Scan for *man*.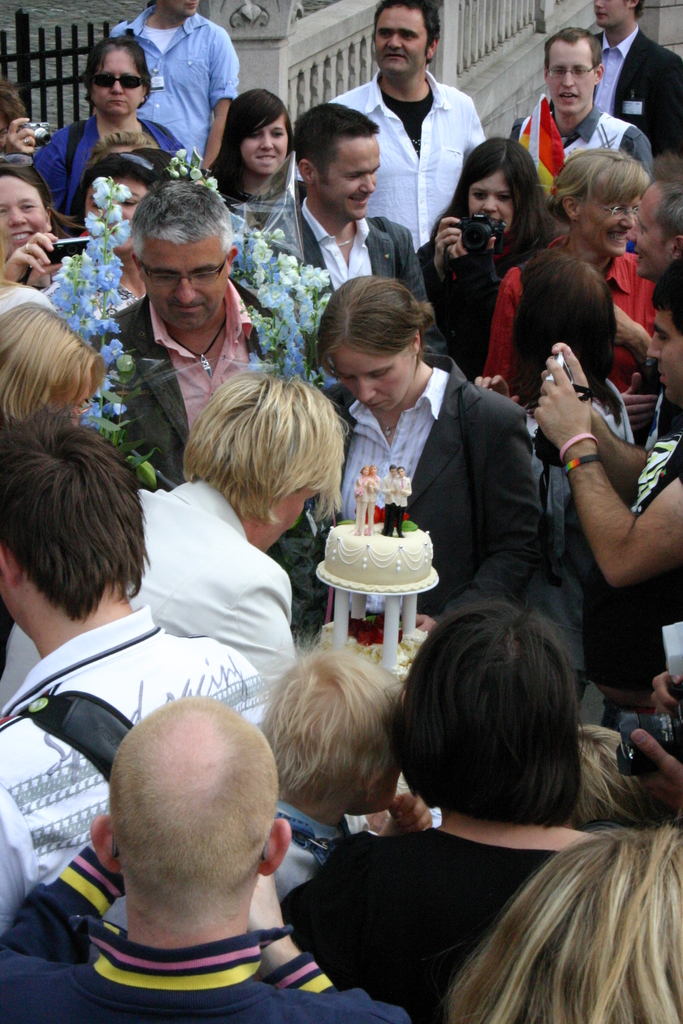
Scan result: [left=0, top=376, right=352, bottom=708].
